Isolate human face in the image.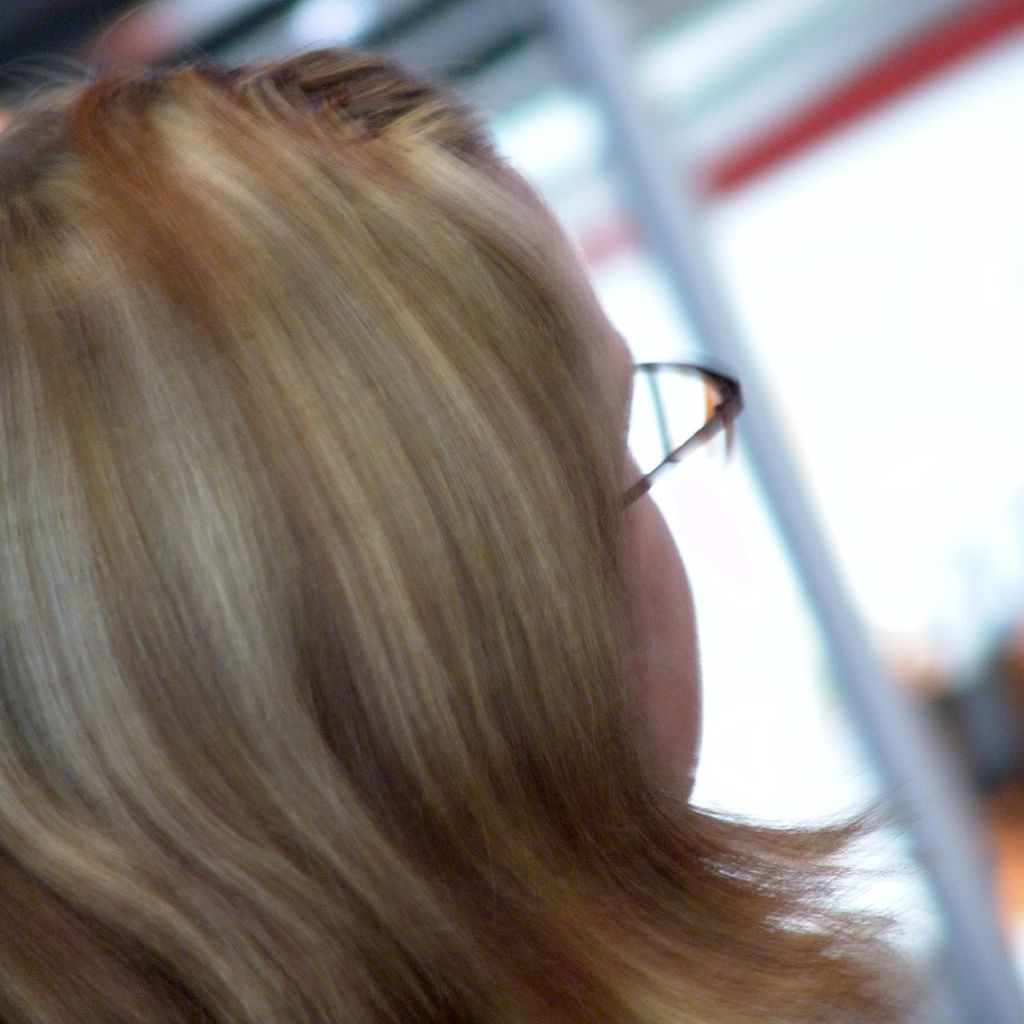
Isolated region: {"left": 474, "top": 146, "right": 702, "bottom": 806}.
